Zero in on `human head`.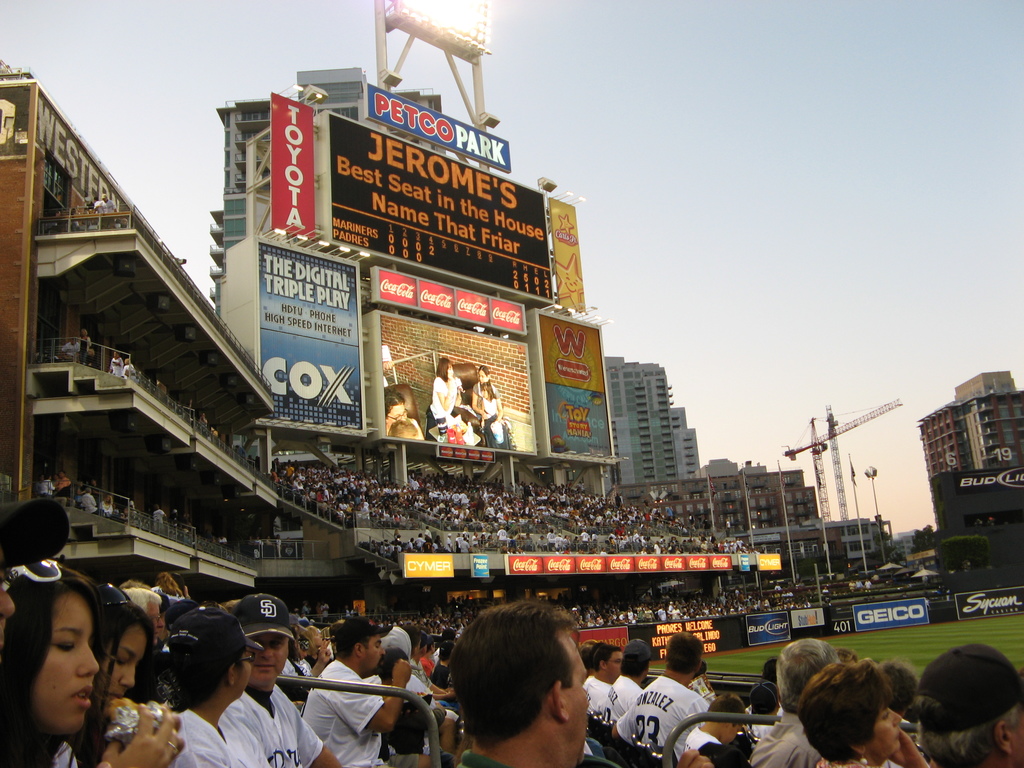
Zeroed in: 476, 365, 490, 383.
